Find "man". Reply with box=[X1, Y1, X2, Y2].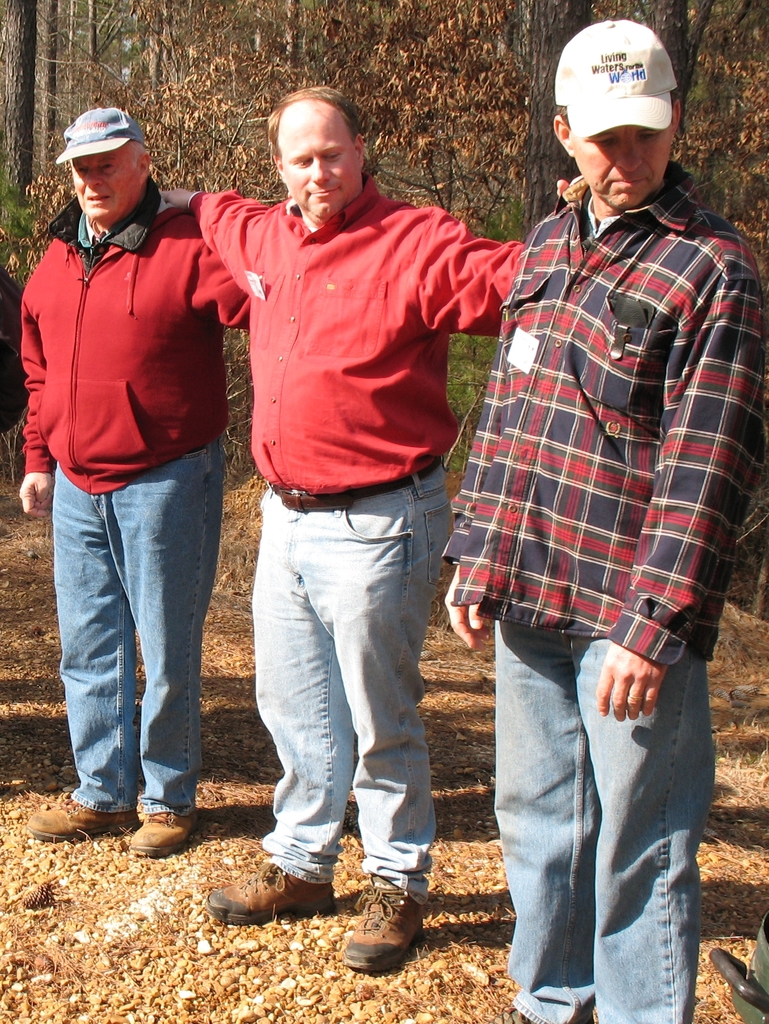
box=[13, 97, 248, 827].
